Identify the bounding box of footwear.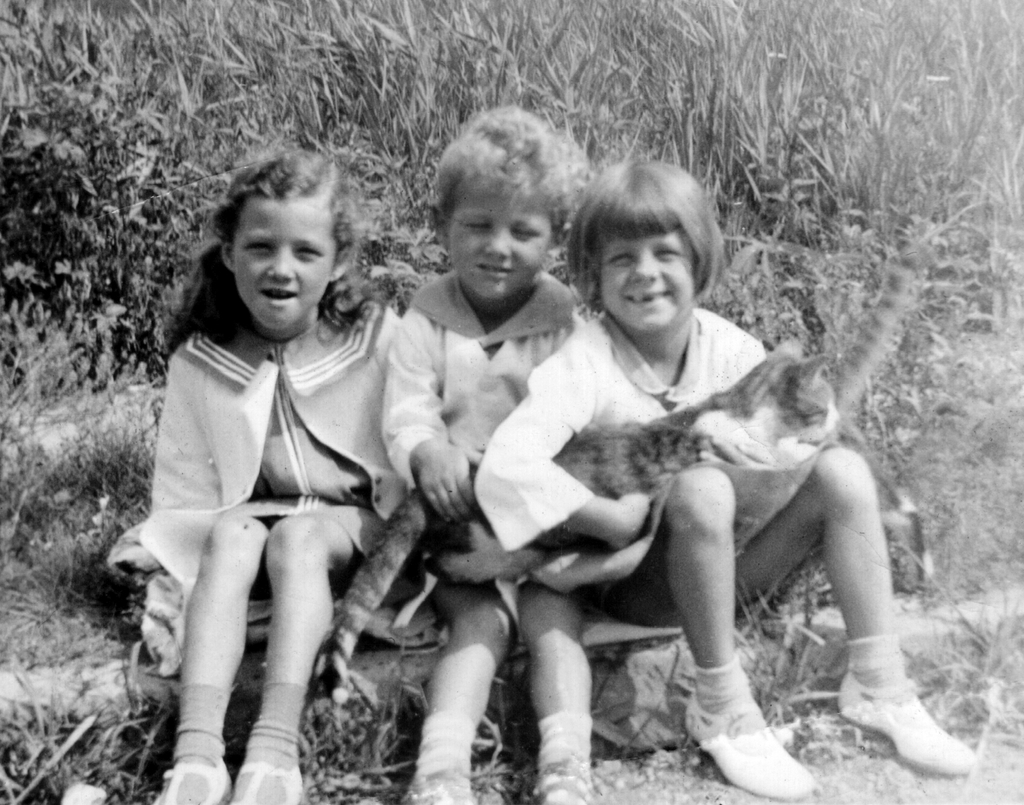
<box>232,766,310,804</box>.
